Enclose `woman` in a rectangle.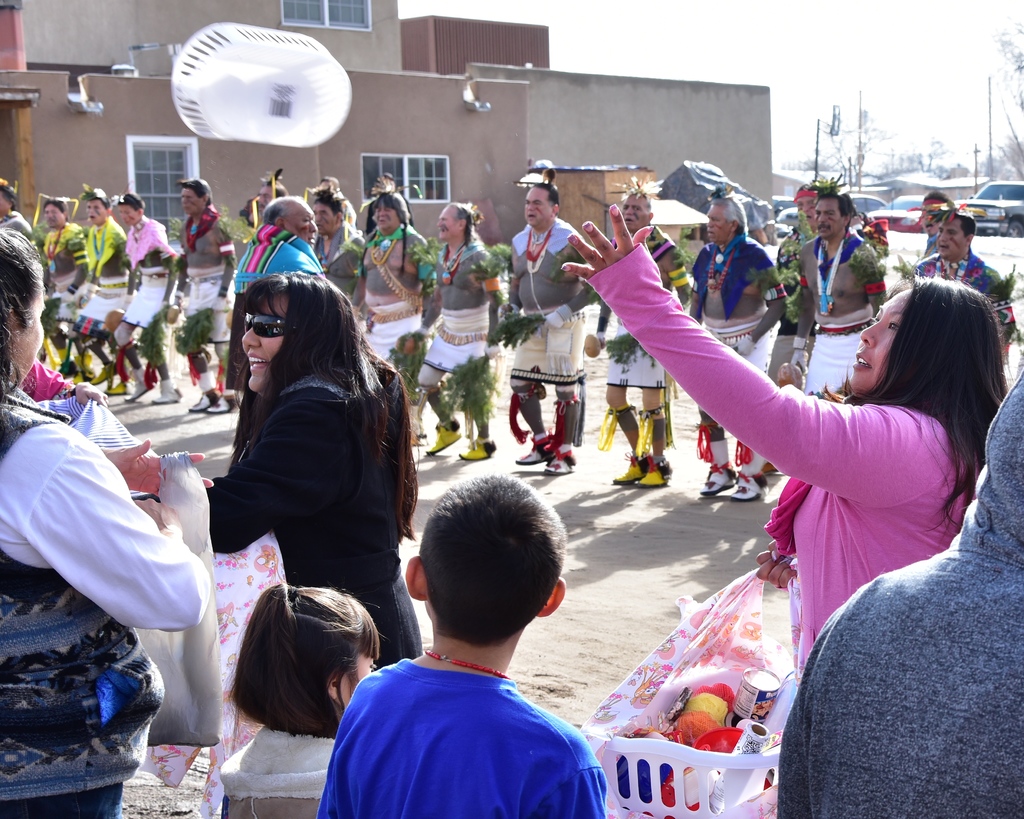
559,202,1008,674.
